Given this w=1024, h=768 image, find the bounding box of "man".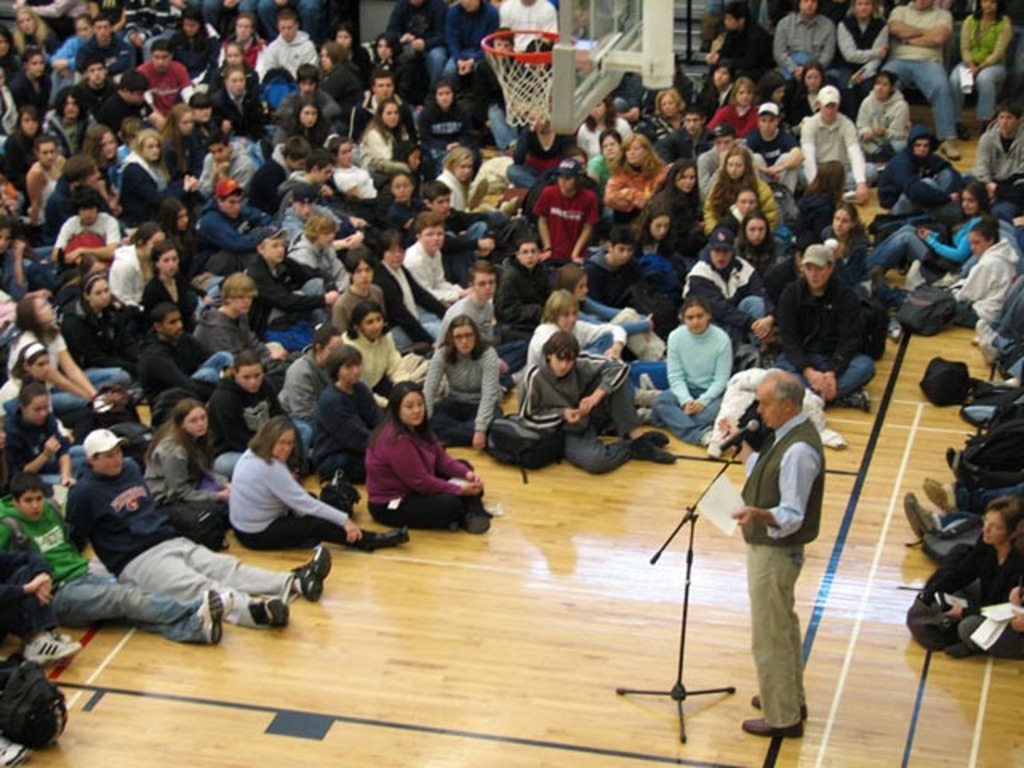
62, 56, 117, 112.
